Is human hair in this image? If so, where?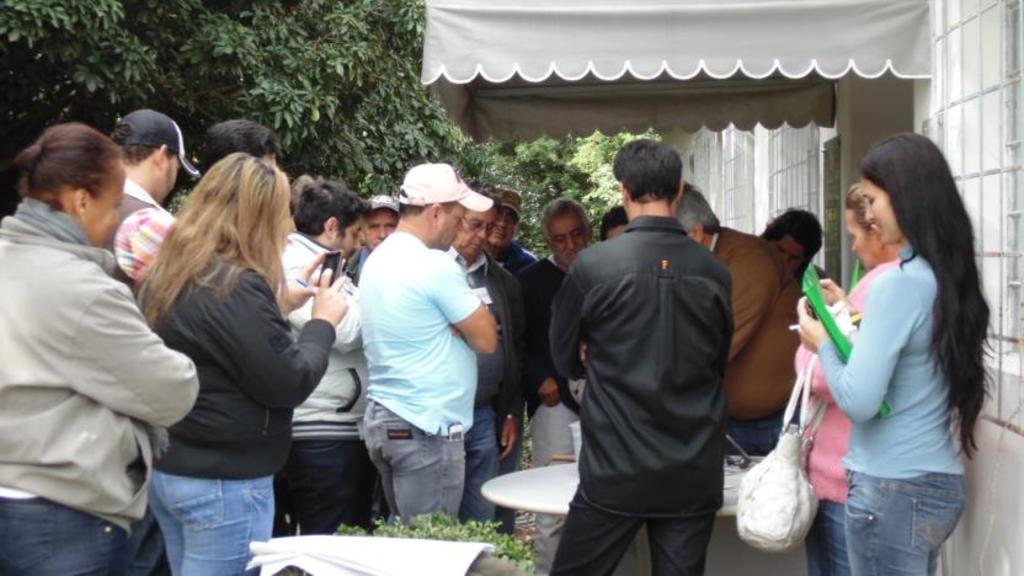
Yes, at (289, 177, 369, 236).
